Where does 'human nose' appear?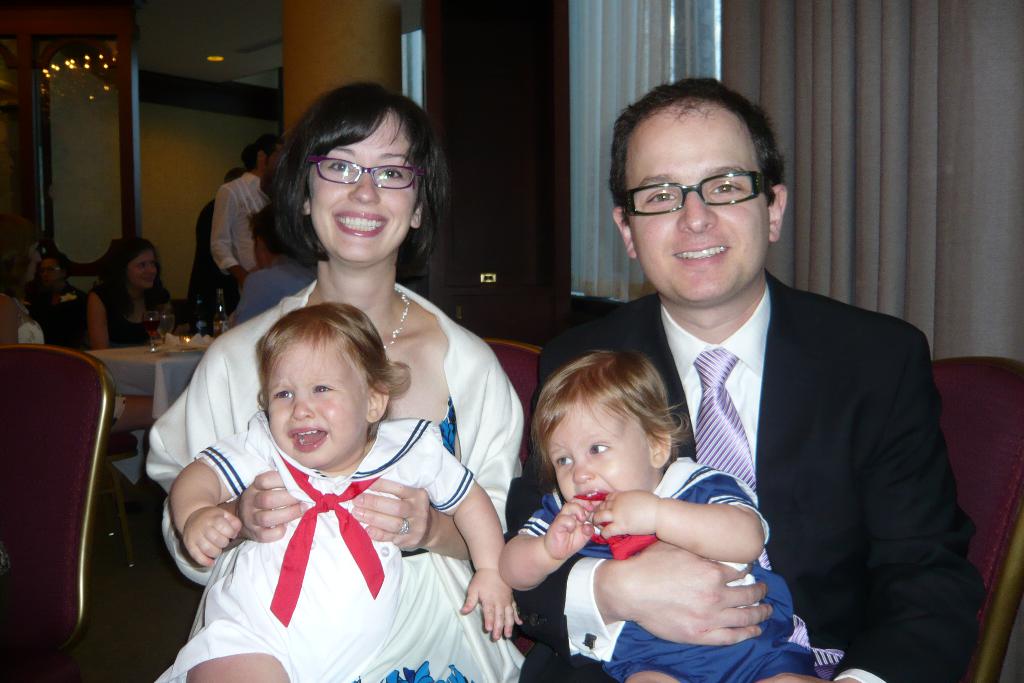
Appears at select_region(677, 188, 717, 232).
